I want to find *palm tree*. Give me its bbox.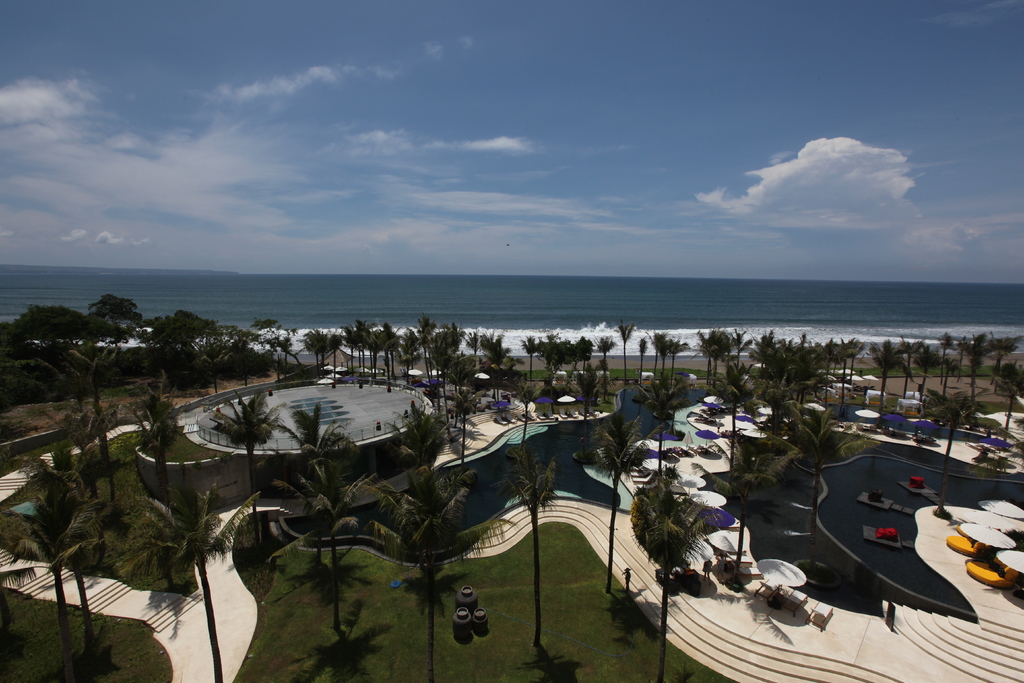
[x1=870, y1=350, x2=913, y2=411].
